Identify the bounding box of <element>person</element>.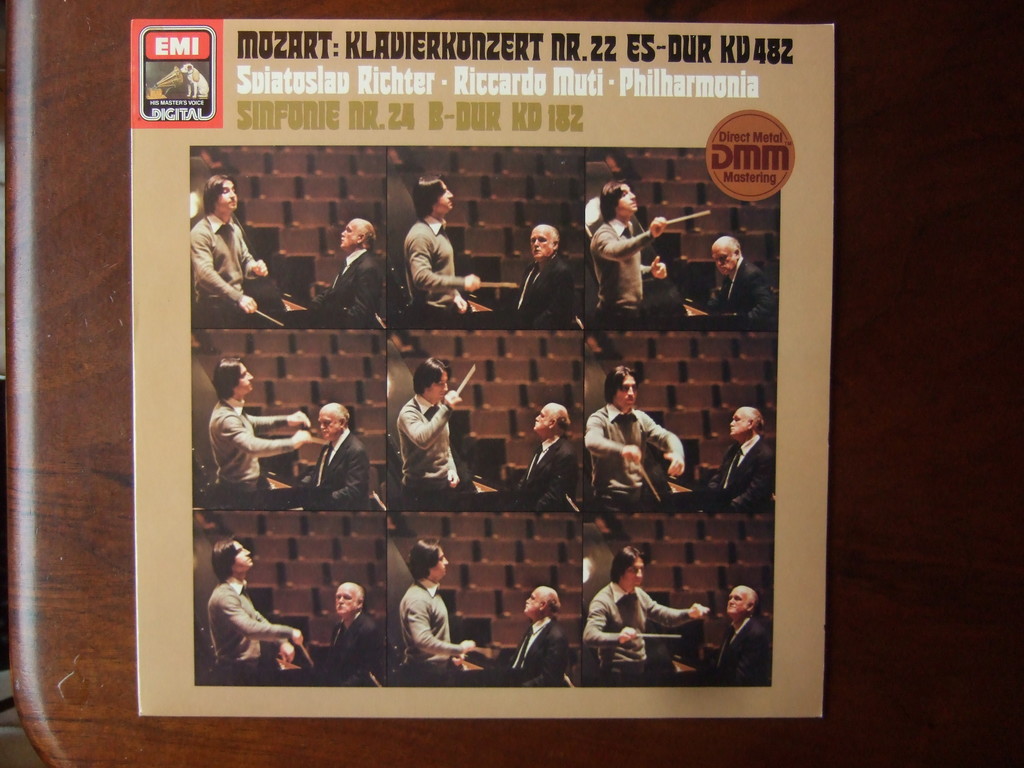
{"left": 588, "top": 183, "right": 671, "bottom": 331}.
